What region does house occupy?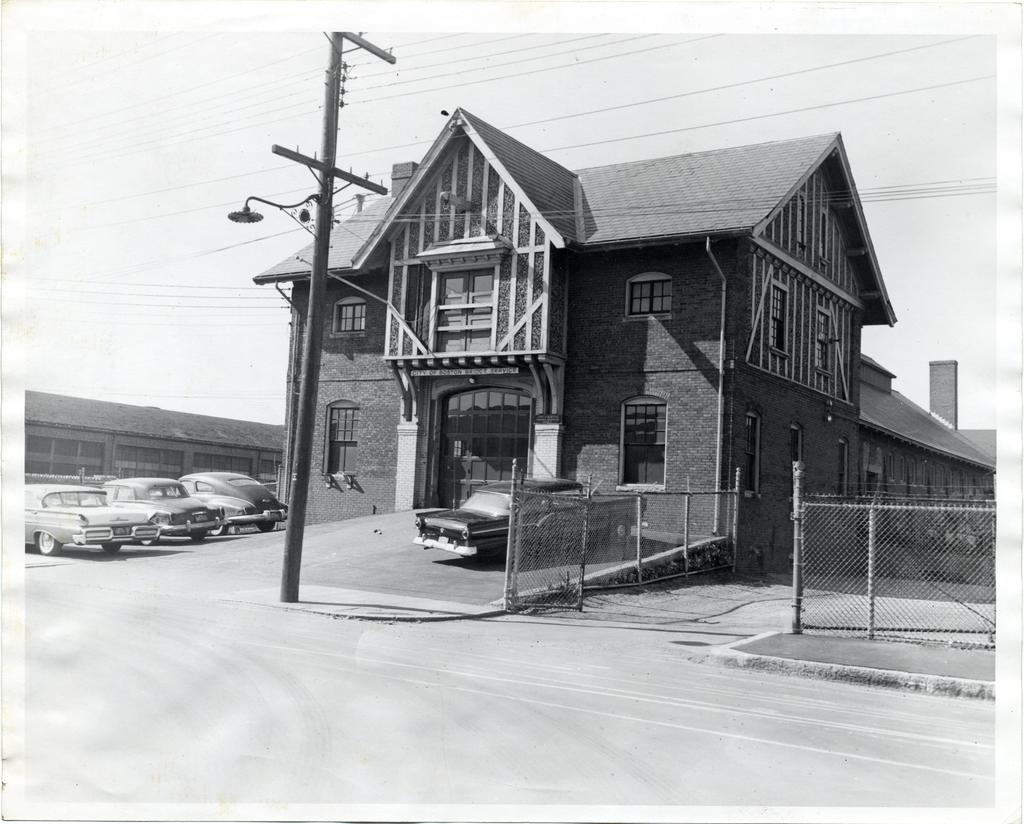
(856, 353, 1009, 551).
